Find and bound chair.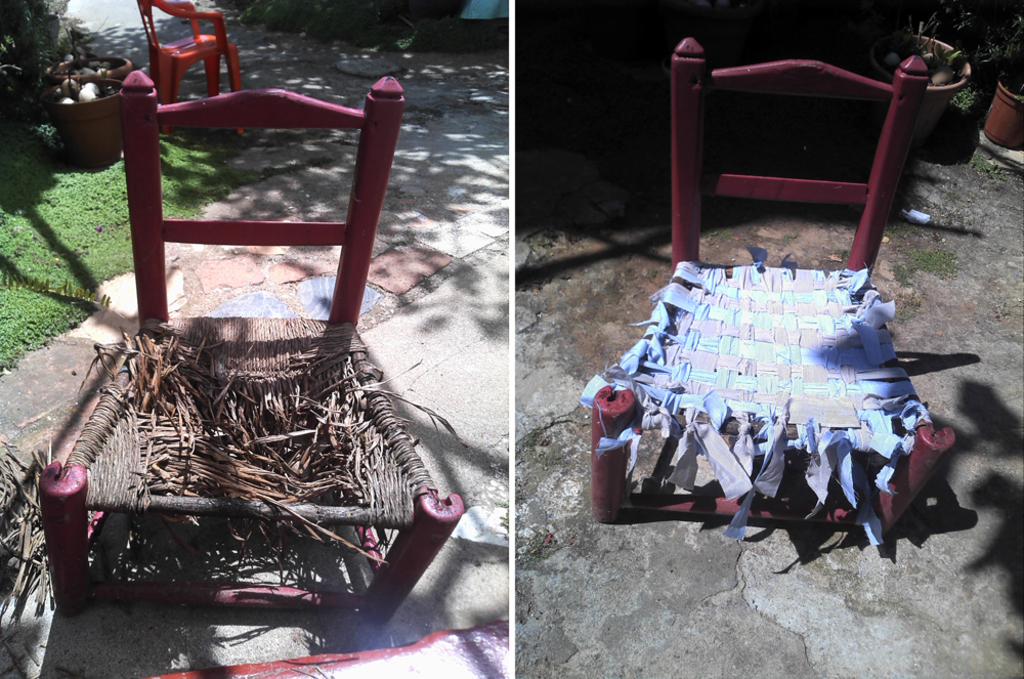
Bound: l=566, t=91, r=986, b=608.
